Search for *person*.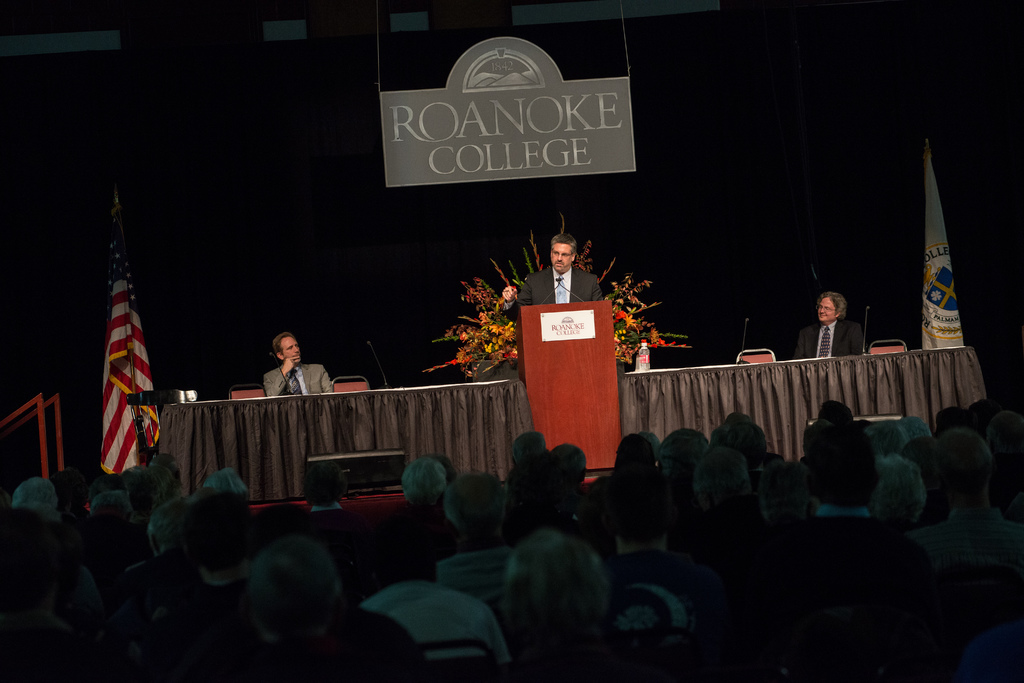
Found at {"x1": 593, "y1": 430, "x2": 659, "y2": 510}.
